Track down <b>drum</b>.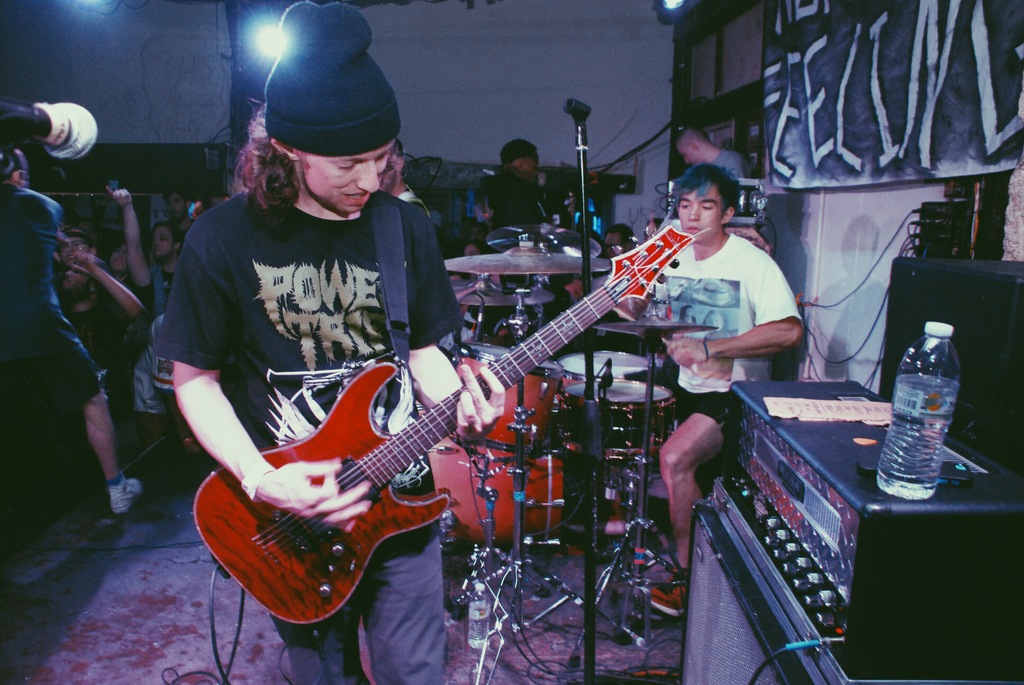
Tracked to 558,379,673,459.
